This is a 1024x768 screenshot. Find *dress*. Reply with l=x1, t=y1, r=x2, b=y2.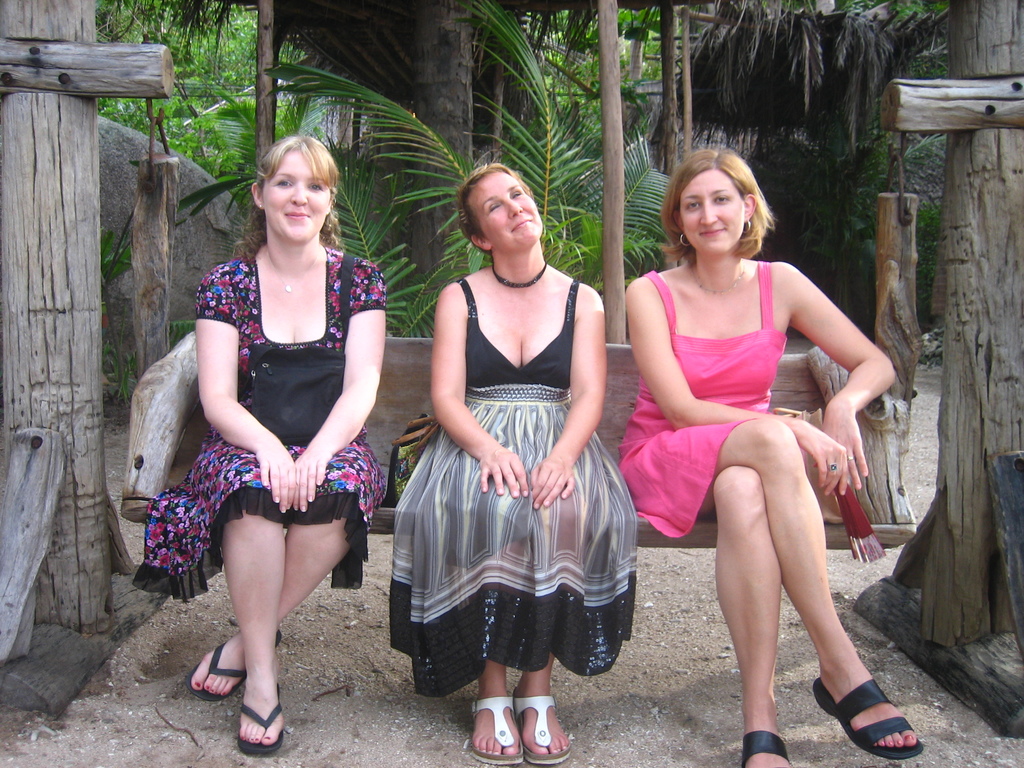
l=126, t=244, r=381, b=604.
